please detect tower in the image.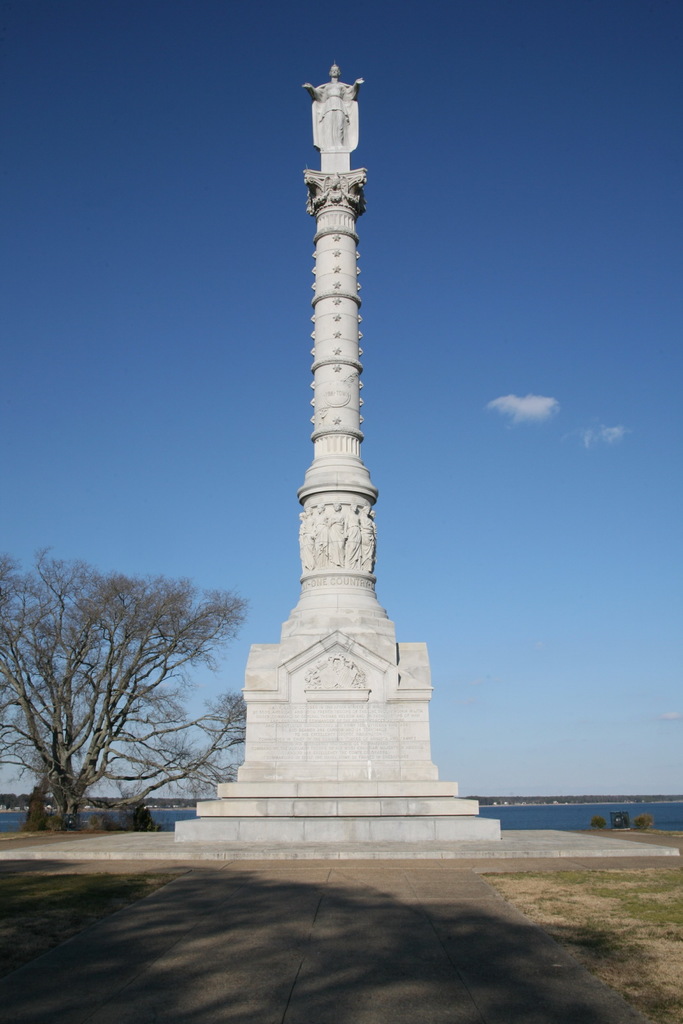
<region>244, 56, 431, 719</region>.
